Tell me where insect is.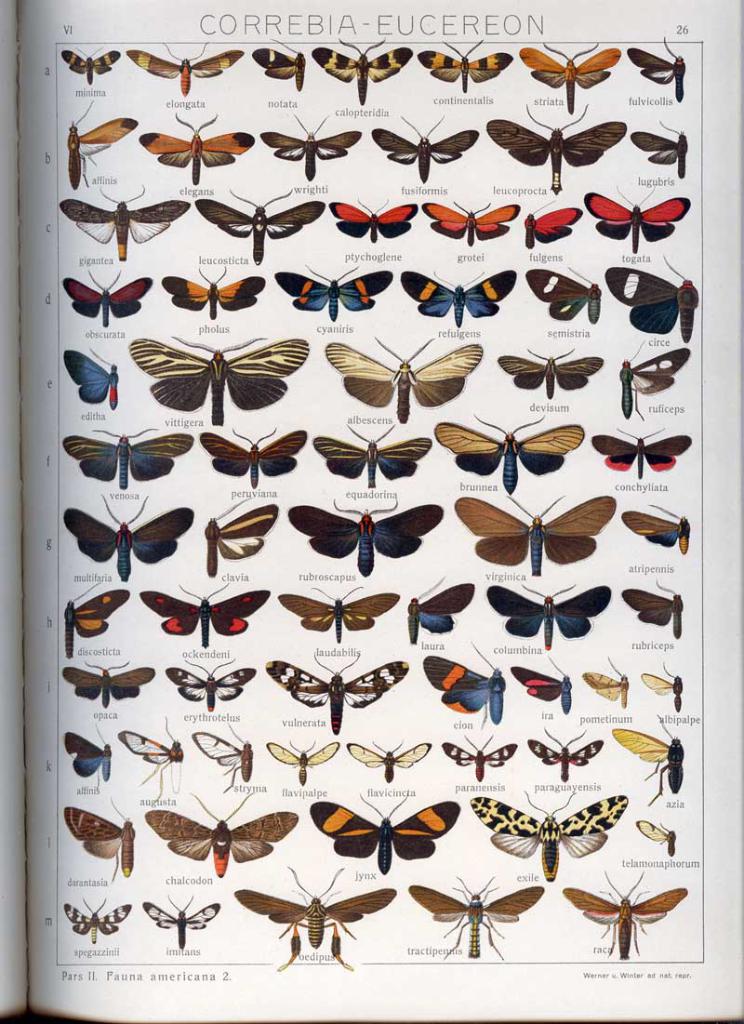
insect is at l=193, t=720, r=255, b=794.
